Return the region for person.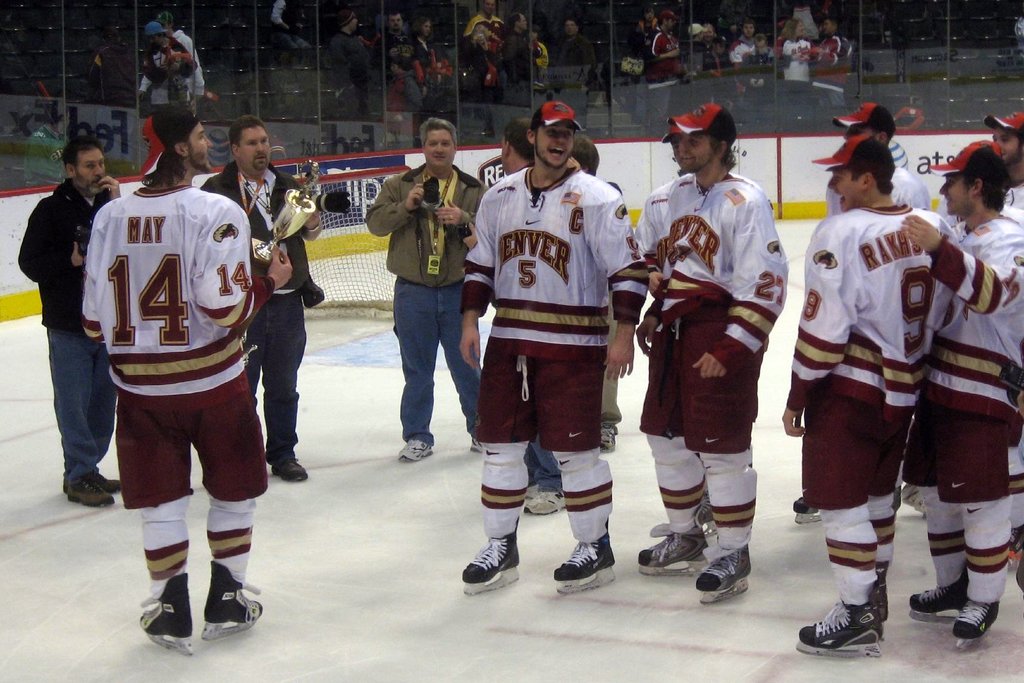
159,12,207,94.
